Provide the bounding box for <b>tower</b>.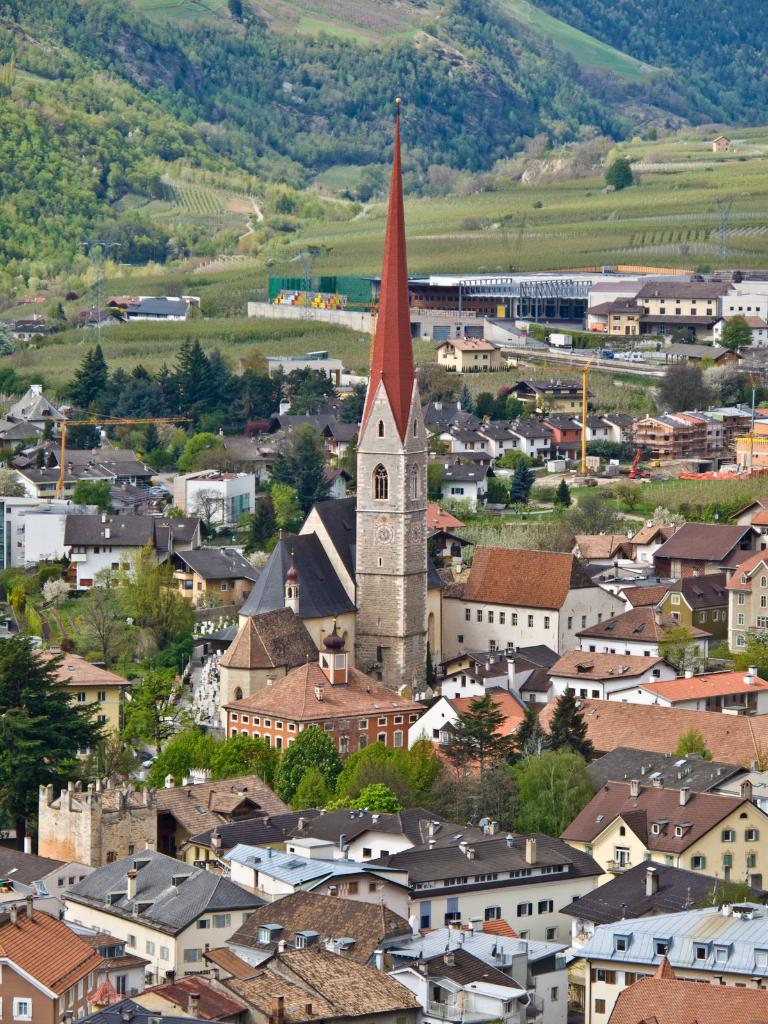
region(351, 106, 429, 701).
